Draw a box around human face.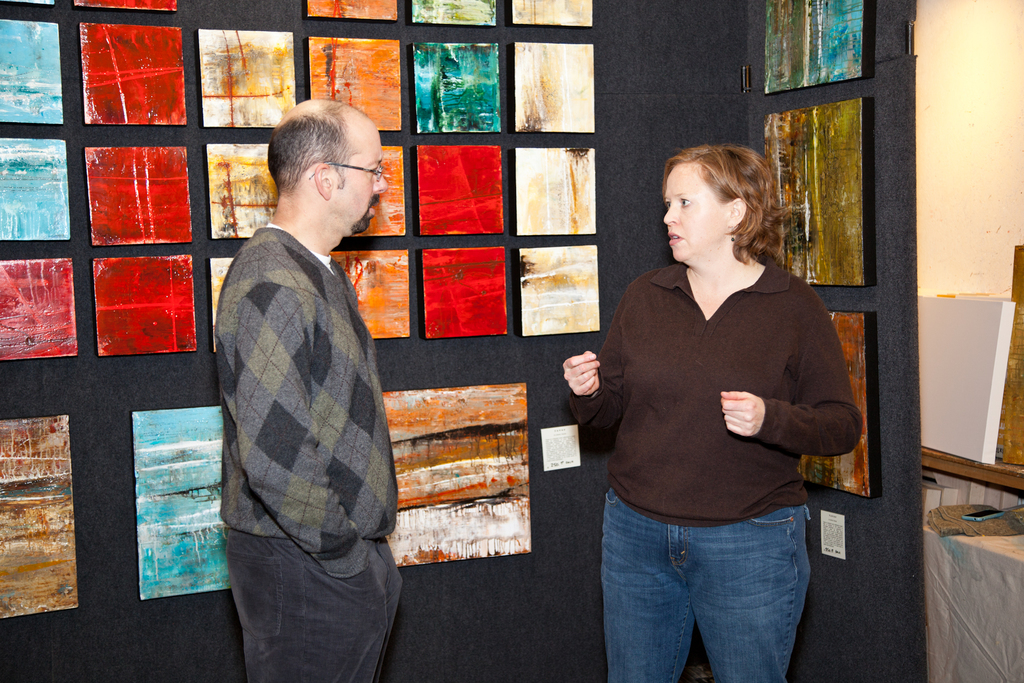
crop(660, 161, 722, 262).
